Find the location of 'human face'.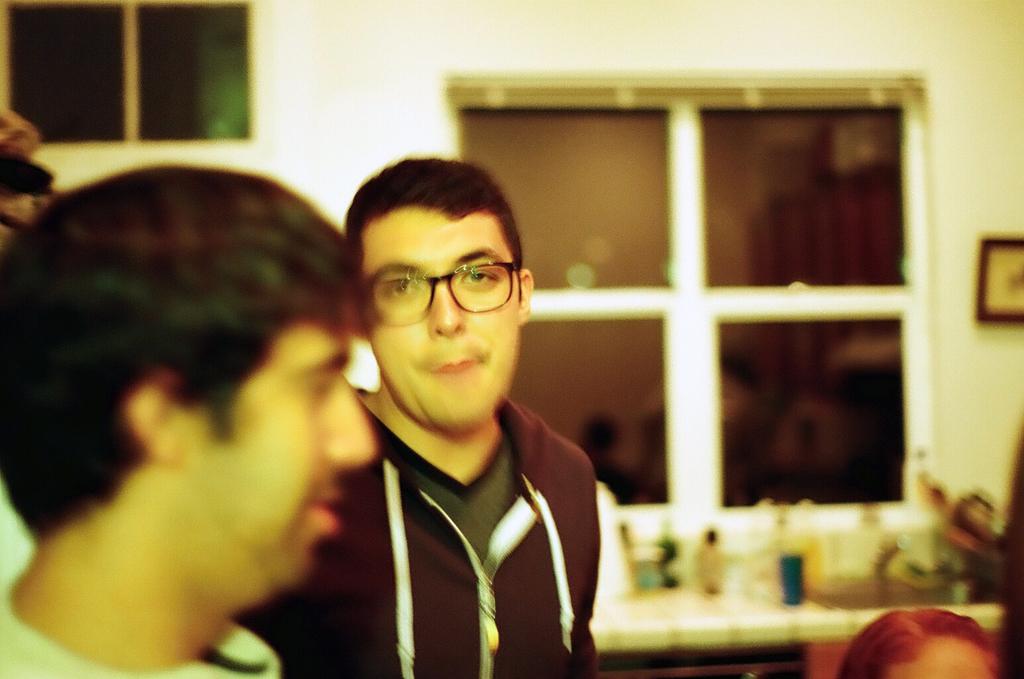
Location: region(192, 324, 372, 578).
